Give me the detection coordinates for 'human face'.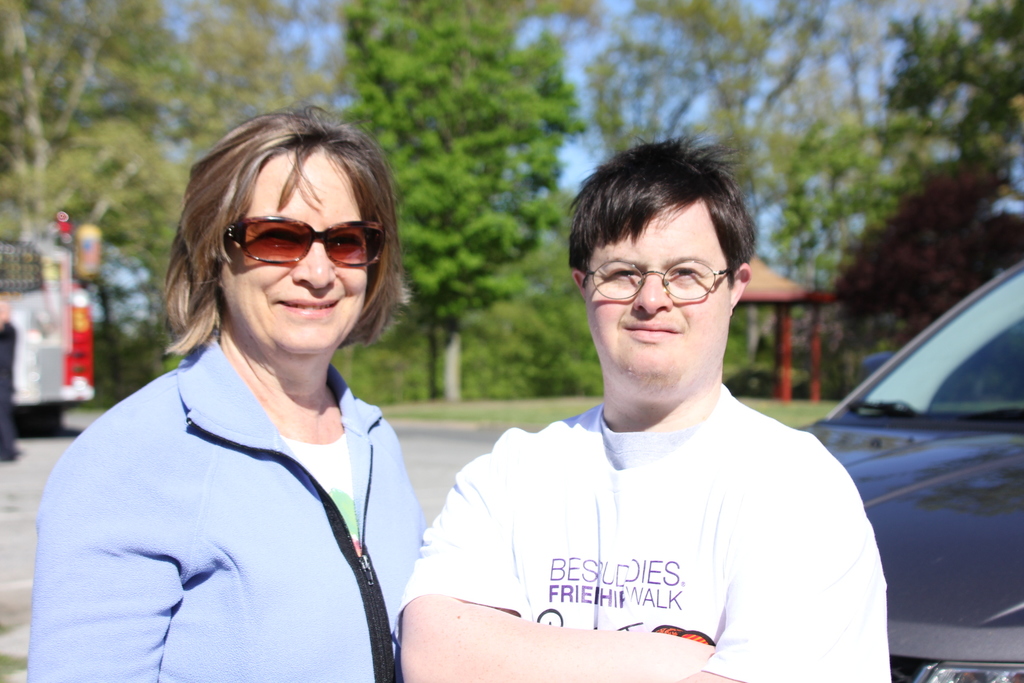
bbox=(221, 147, 371, 355).
